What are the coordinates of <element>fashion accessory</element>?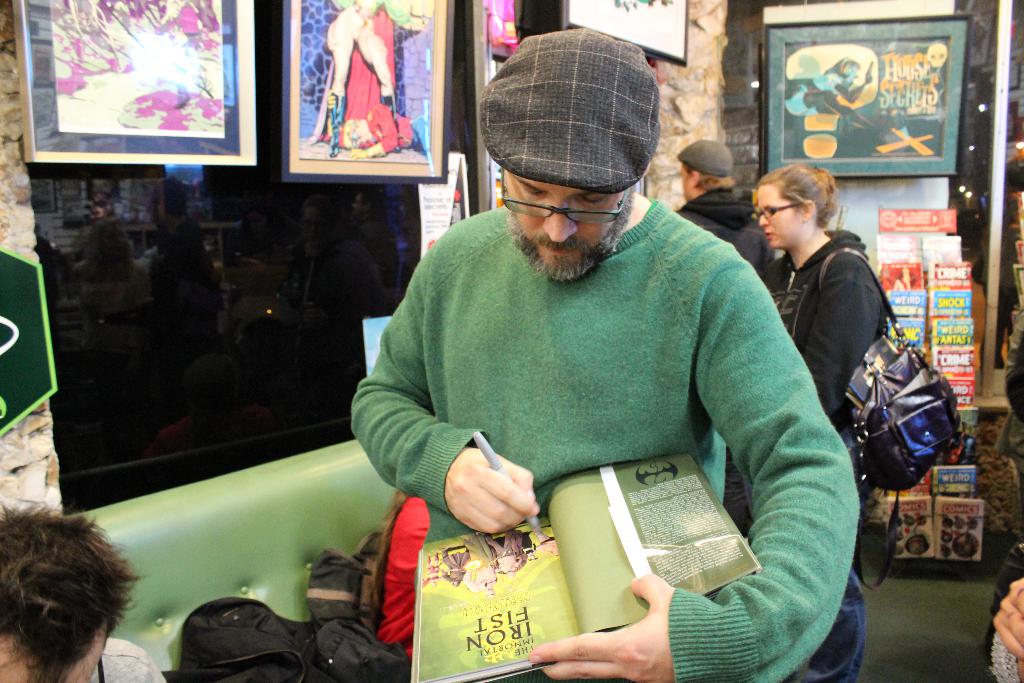
[x1=824, y1=56, x2=860, y2=76].
